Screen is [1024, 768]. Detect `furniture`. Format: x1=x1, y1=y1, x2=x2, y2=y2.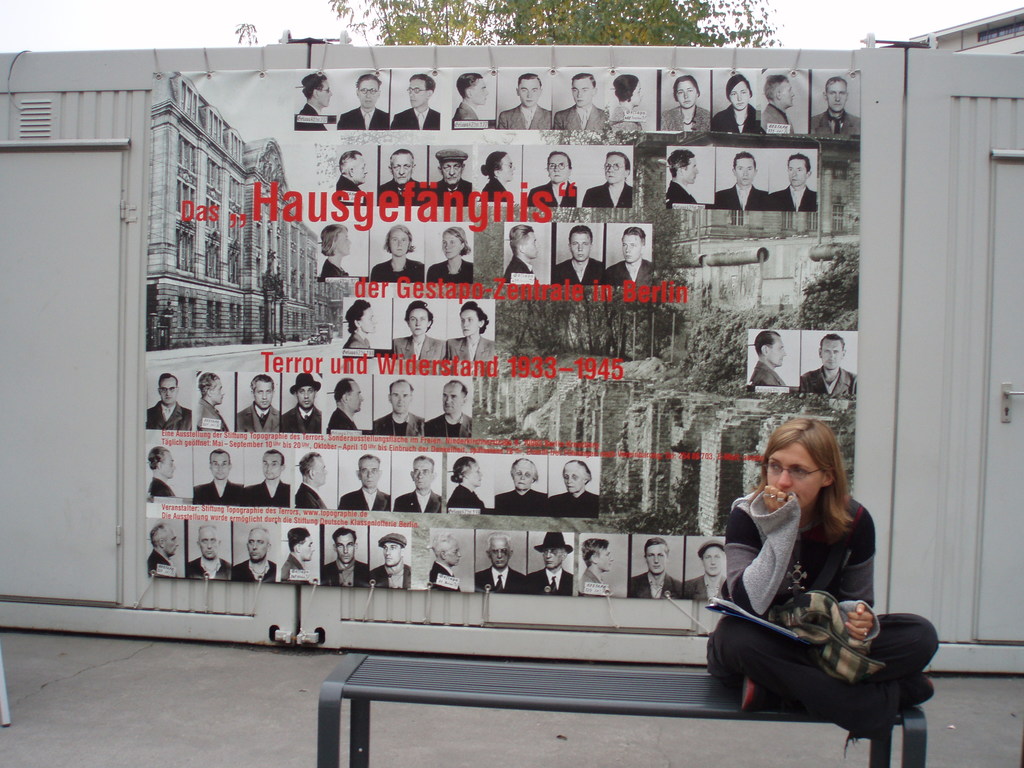
x1=320, y1=651, x2=927, y2=767.
